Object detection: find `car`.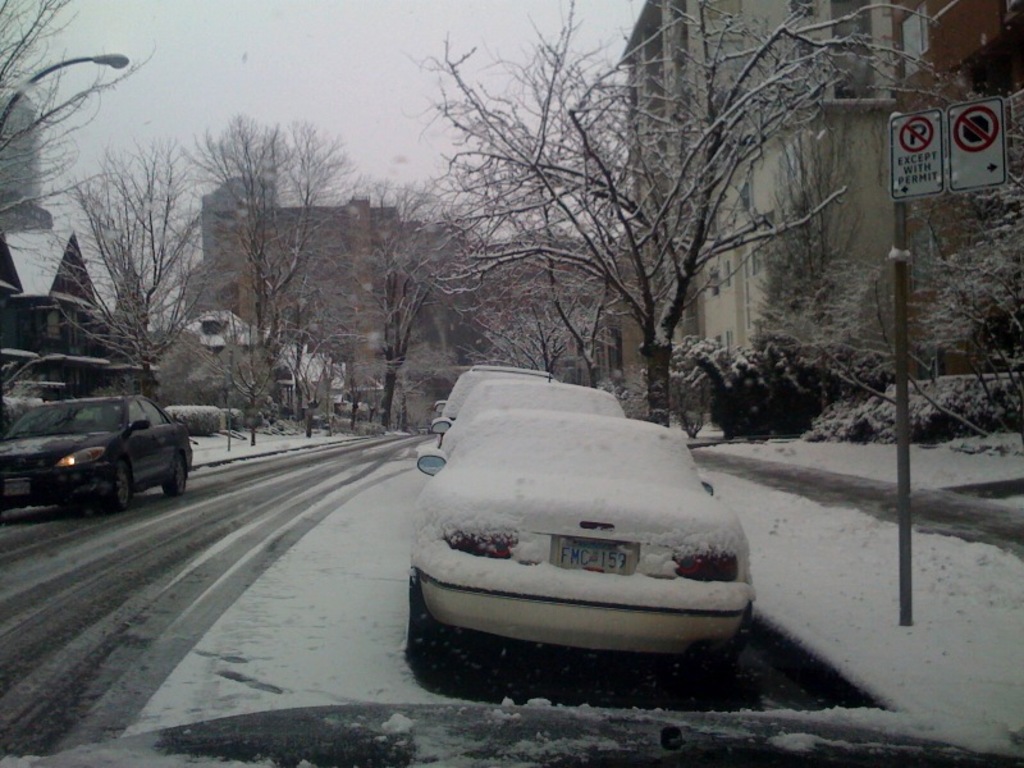
<bbox>0, 704, 1023, 767</bbox>.
